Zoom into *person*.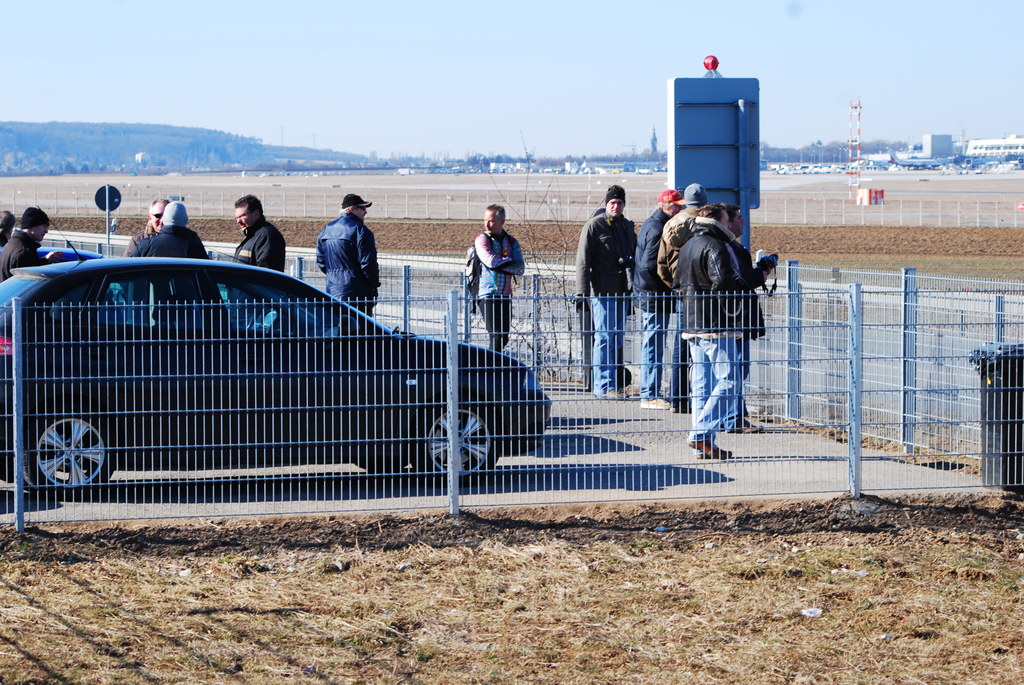
Zoom target: [233, 191, 287, 280].
